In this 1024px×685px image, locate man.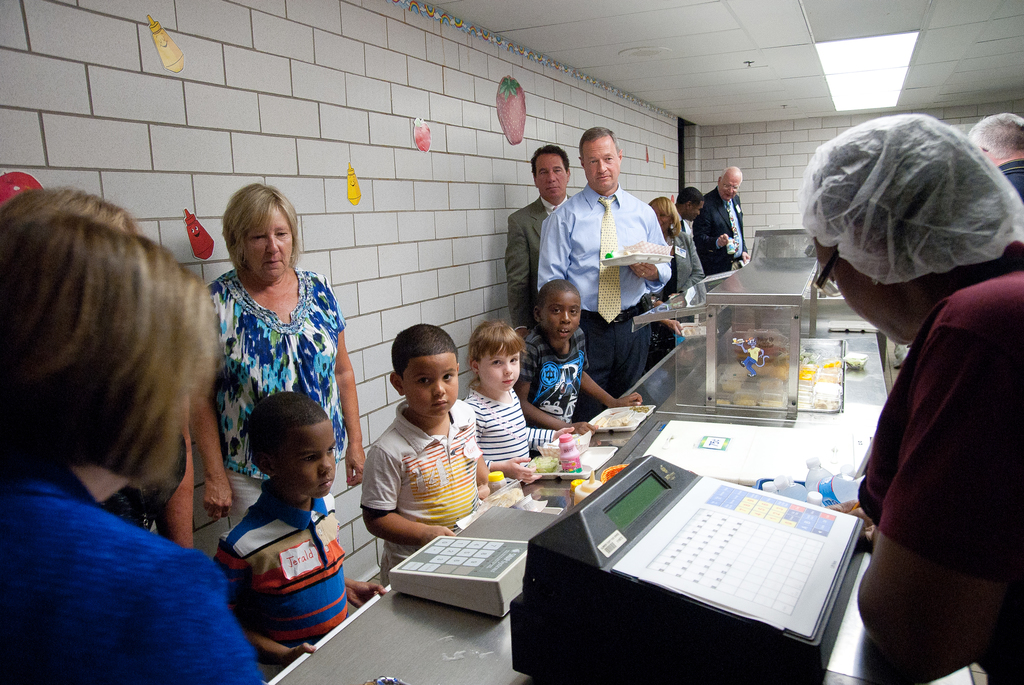
Bounding box: box(960, 112, 1023, 206).
